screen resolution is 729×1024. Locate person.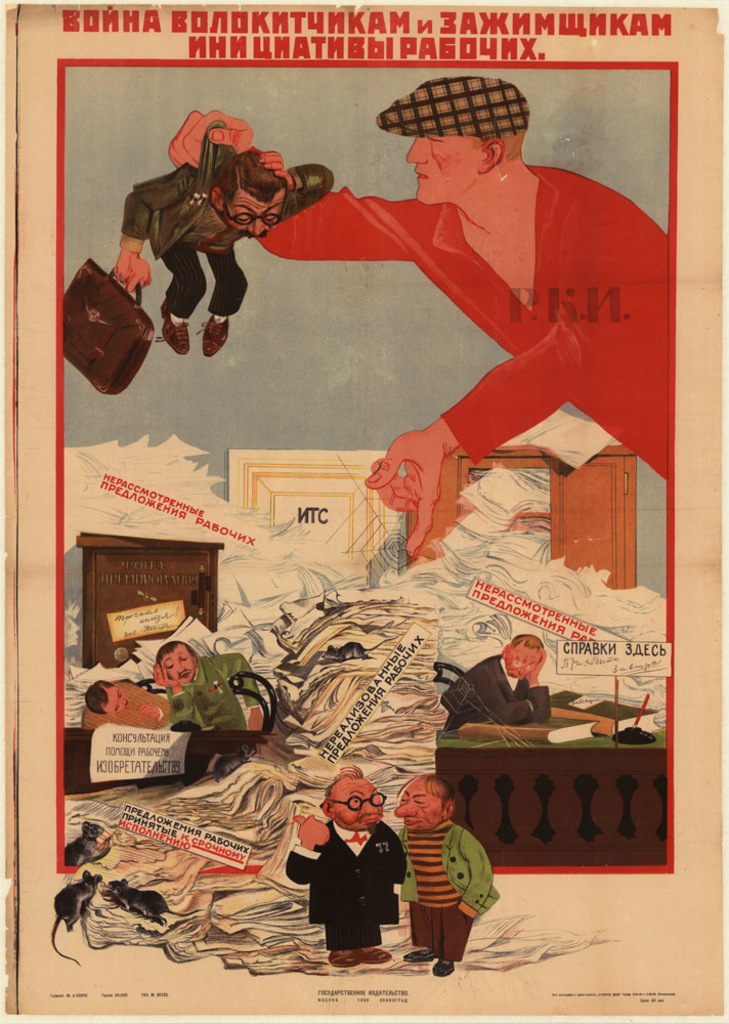
pyautogui.locateOnScreen(169, 70, 669, 563).
